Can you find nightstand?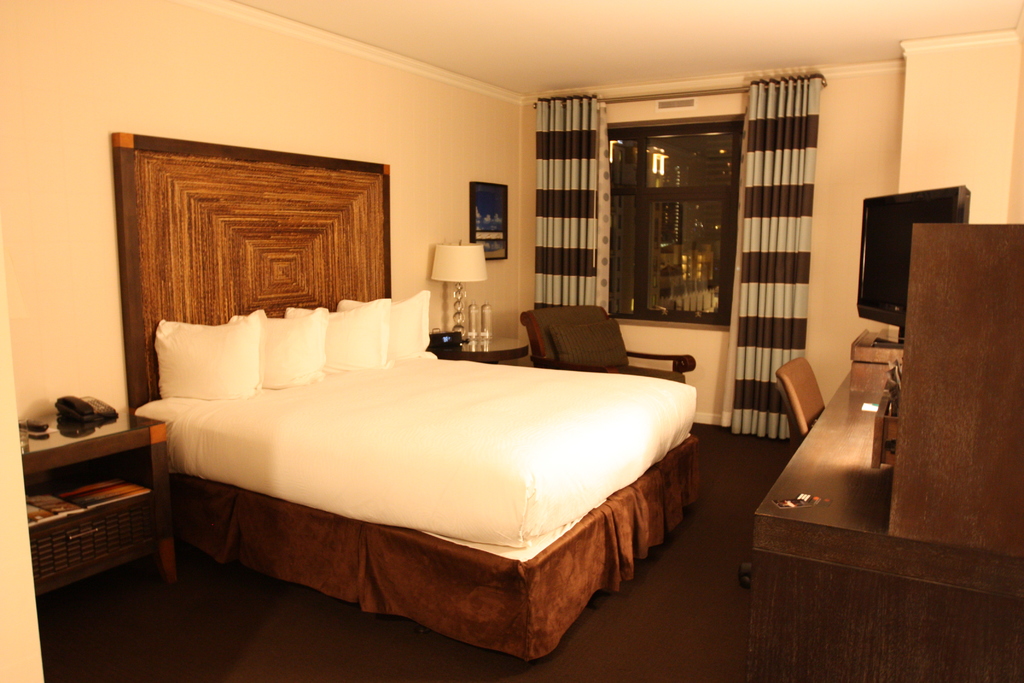
Yes, bounding box: 426 317 532 363.
